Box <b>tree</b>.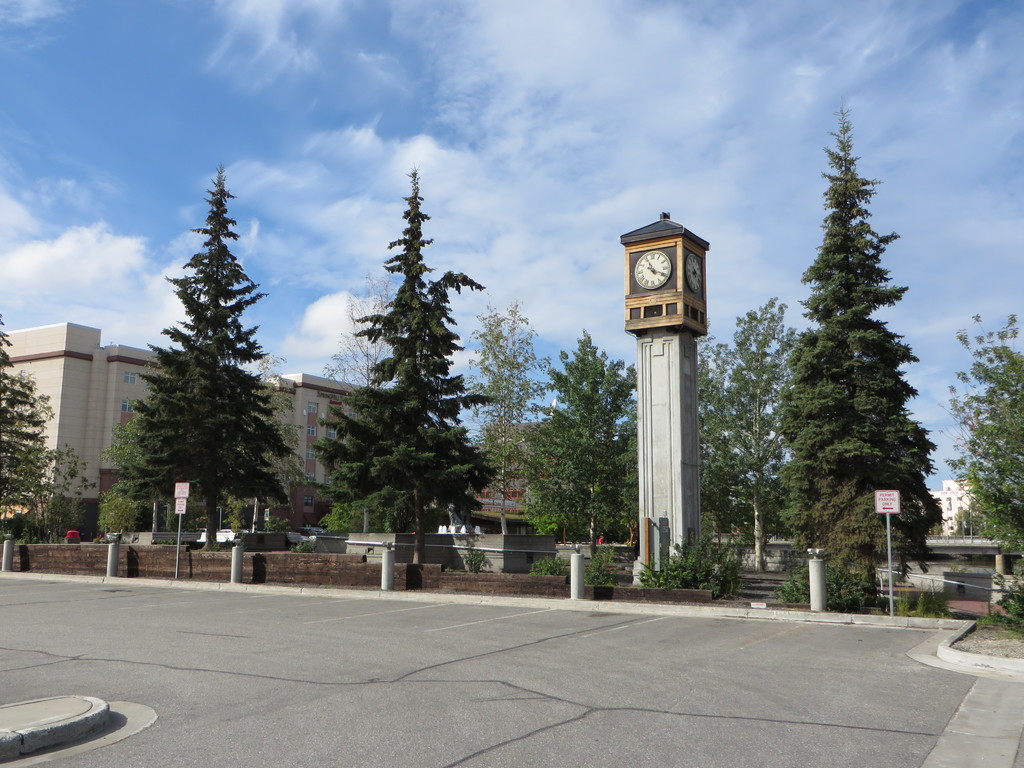
x1=945, y1=312, x2=1023, y2=615.
